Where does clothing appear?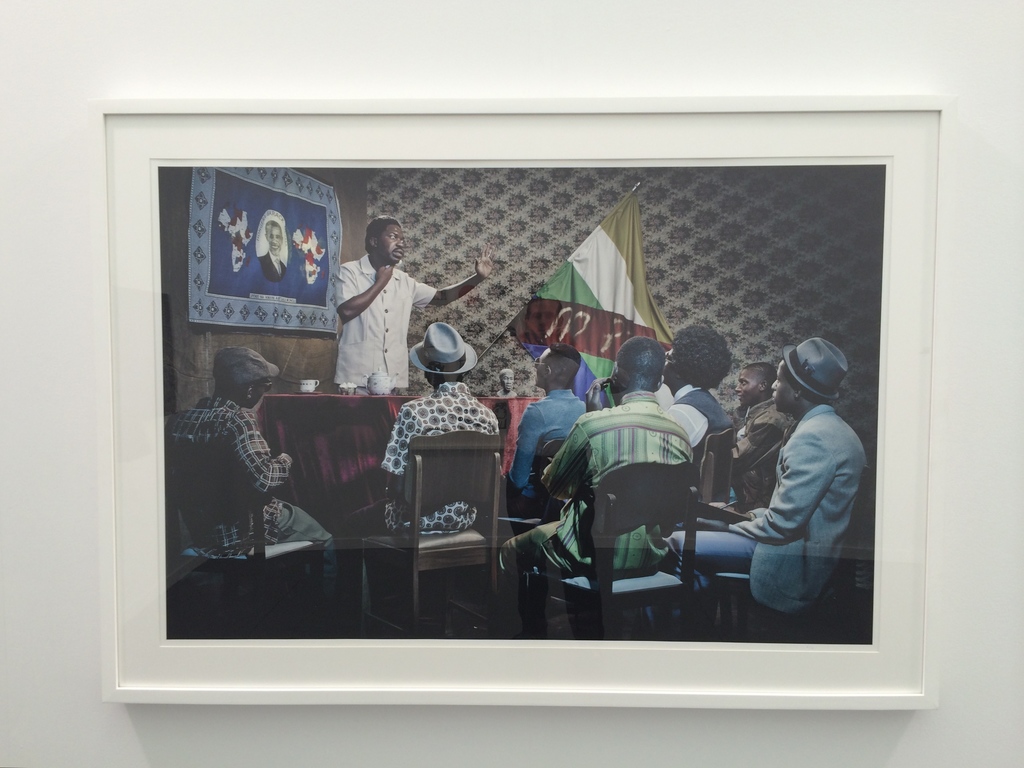
Appears at <region>471, 399, 687, 577</region>.
